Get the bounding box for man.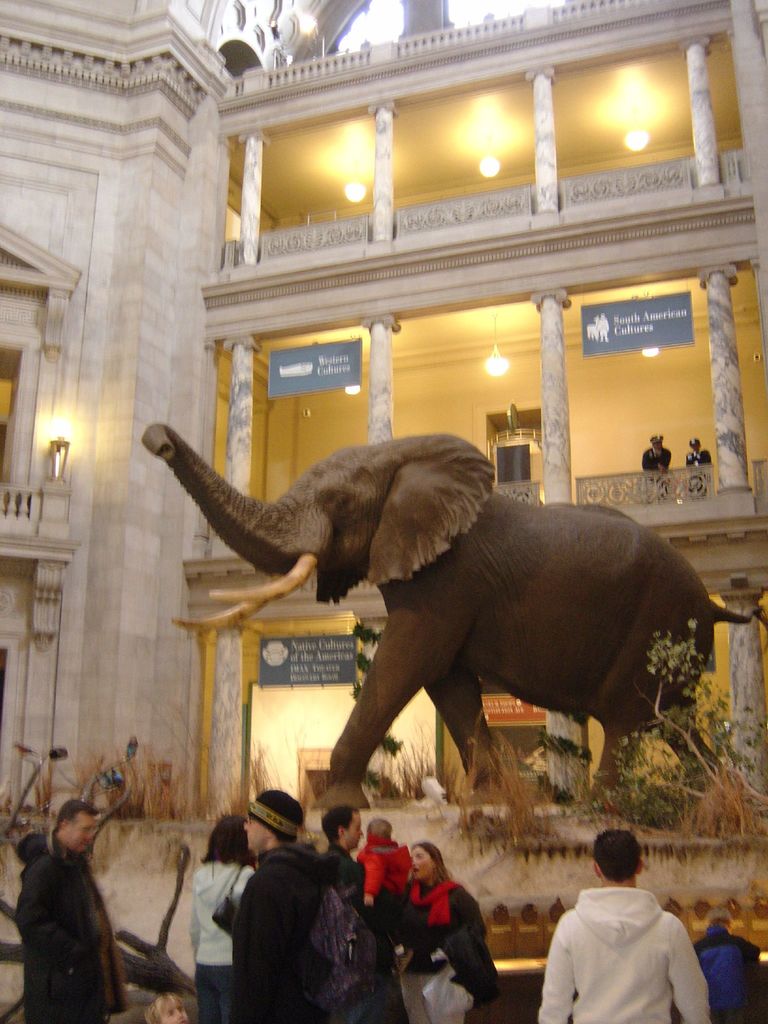
left=212, top=790, right=331, bottom=1023.
